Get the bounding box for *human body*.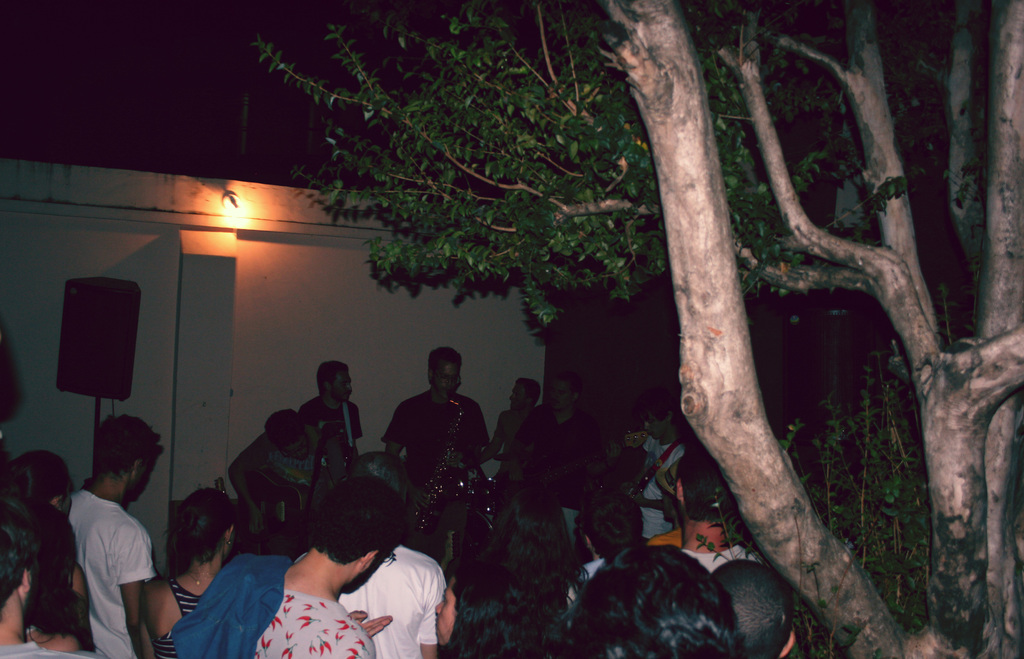
{"x1": 382, "y1": 348, "x2": 488, "y2": 589}.
